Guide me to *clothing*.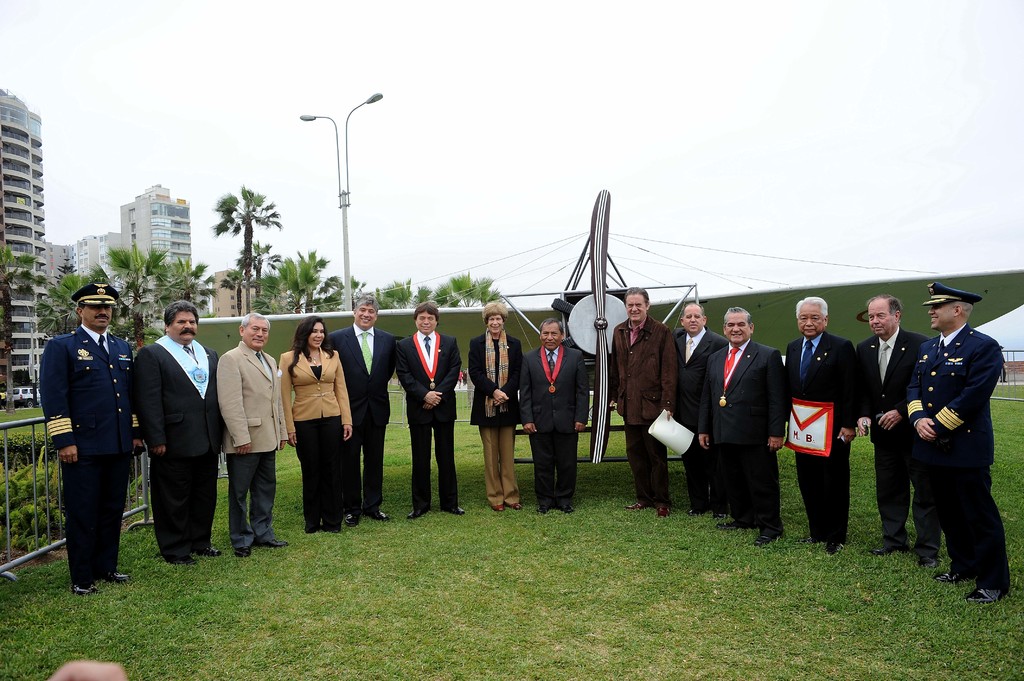
Guidance: Rect(870, 433, 925, 561).
